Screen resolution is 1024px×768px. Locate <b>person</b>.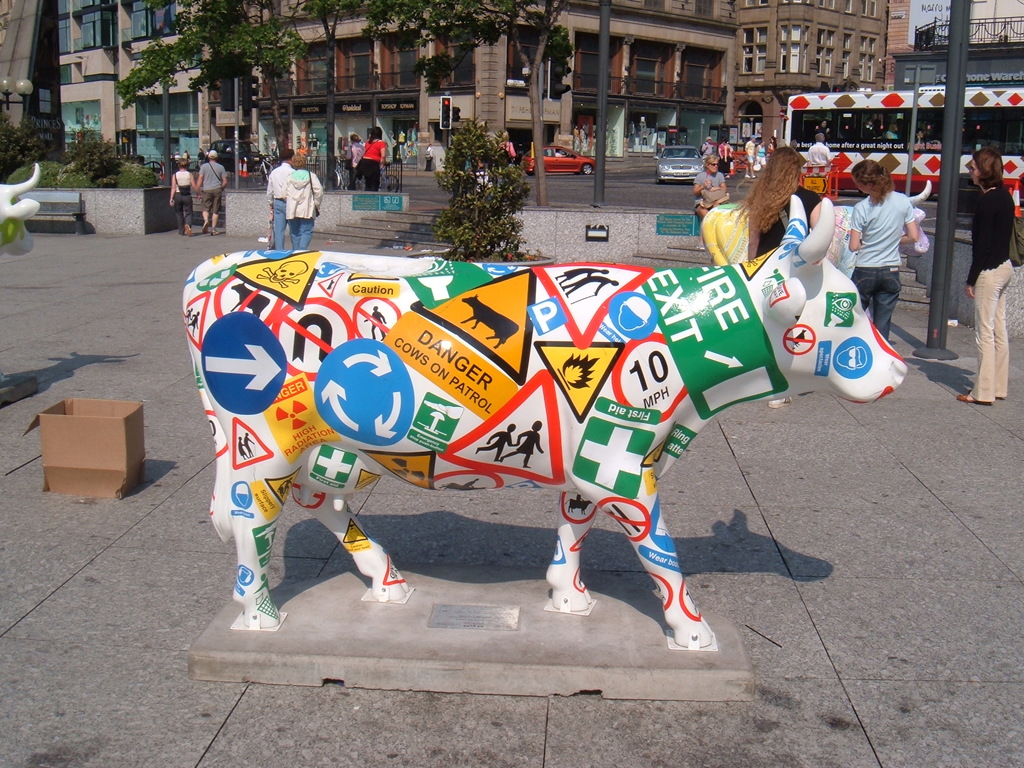
x1=497, y1=129, x2=516, y2=195.
